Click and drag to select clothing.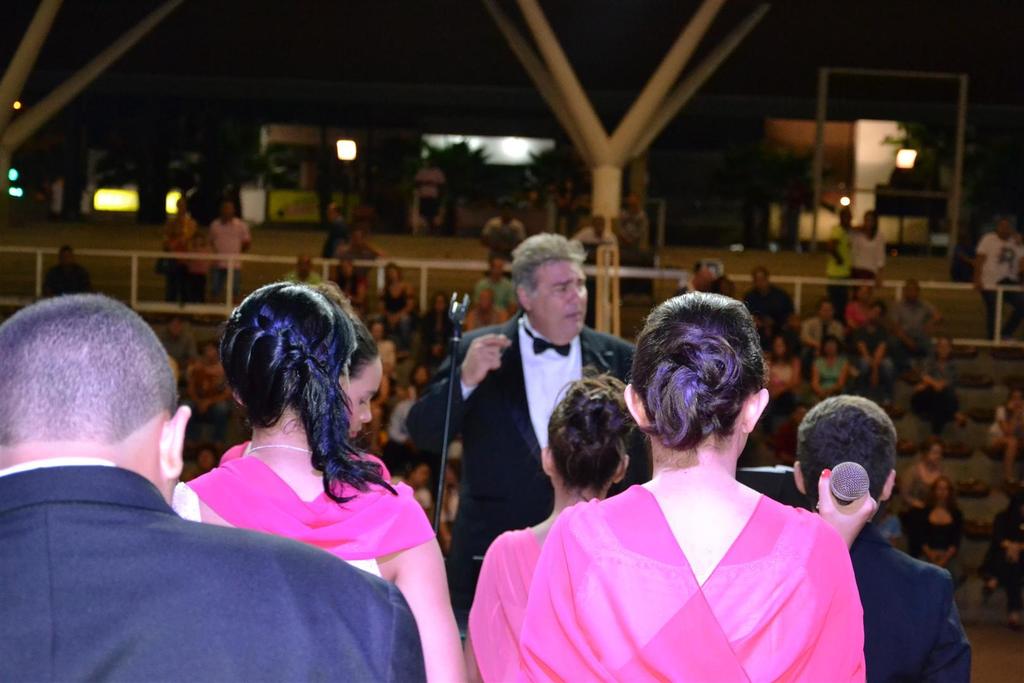
Selection: box(825, 220, 854, 306).
